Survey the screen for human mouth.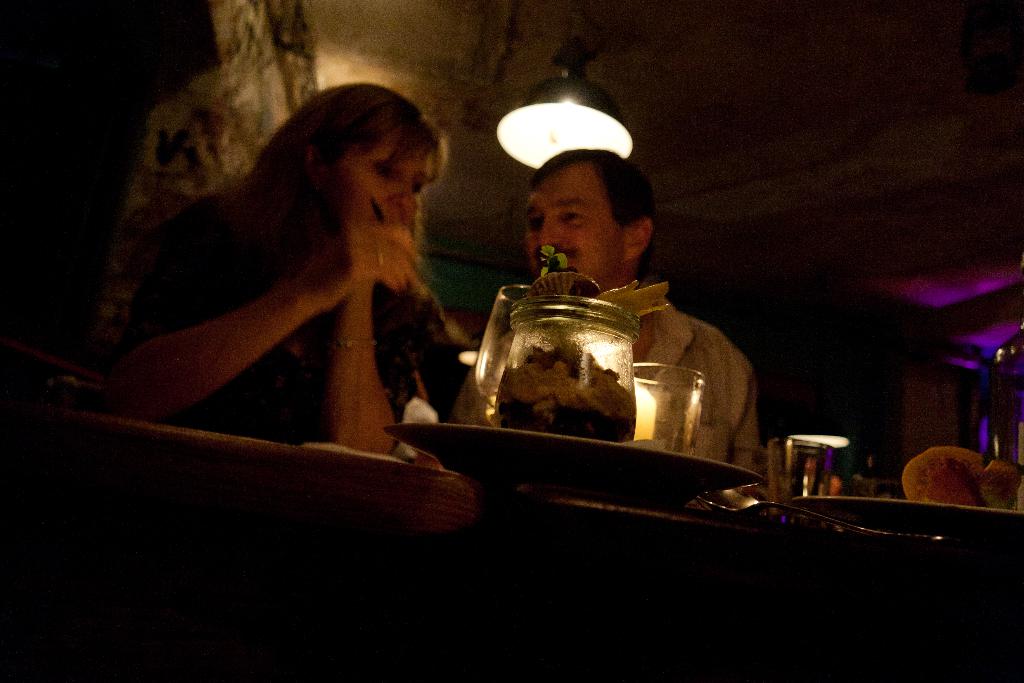
Survey found: <bbox>532, 248, 574, 267</bbox>.
